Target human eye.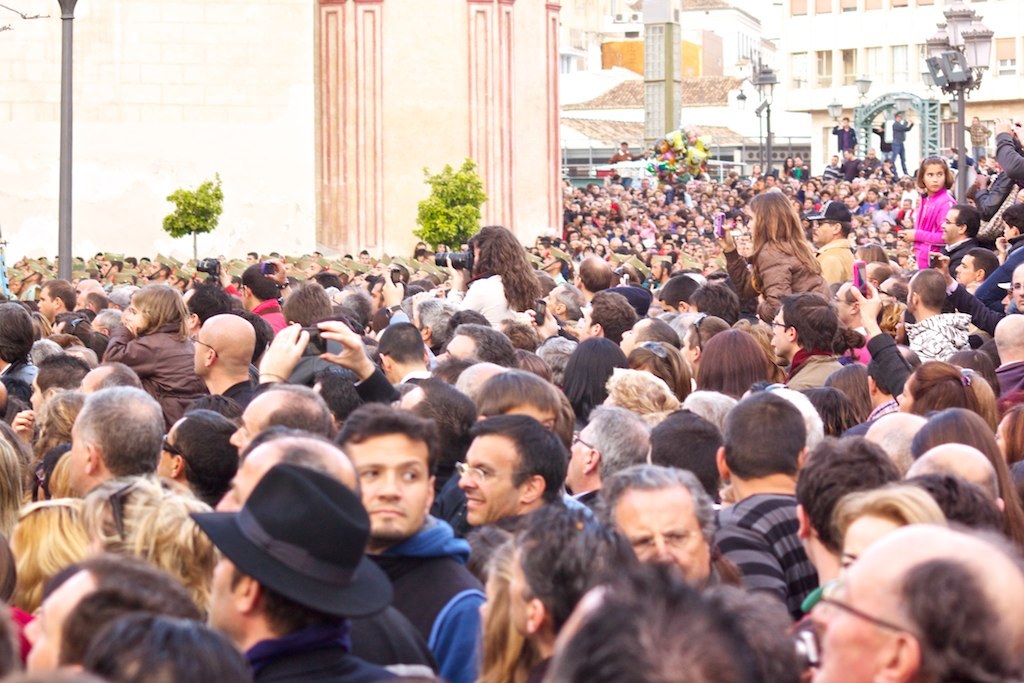
Target region: region(662, 527, 686, 544).
